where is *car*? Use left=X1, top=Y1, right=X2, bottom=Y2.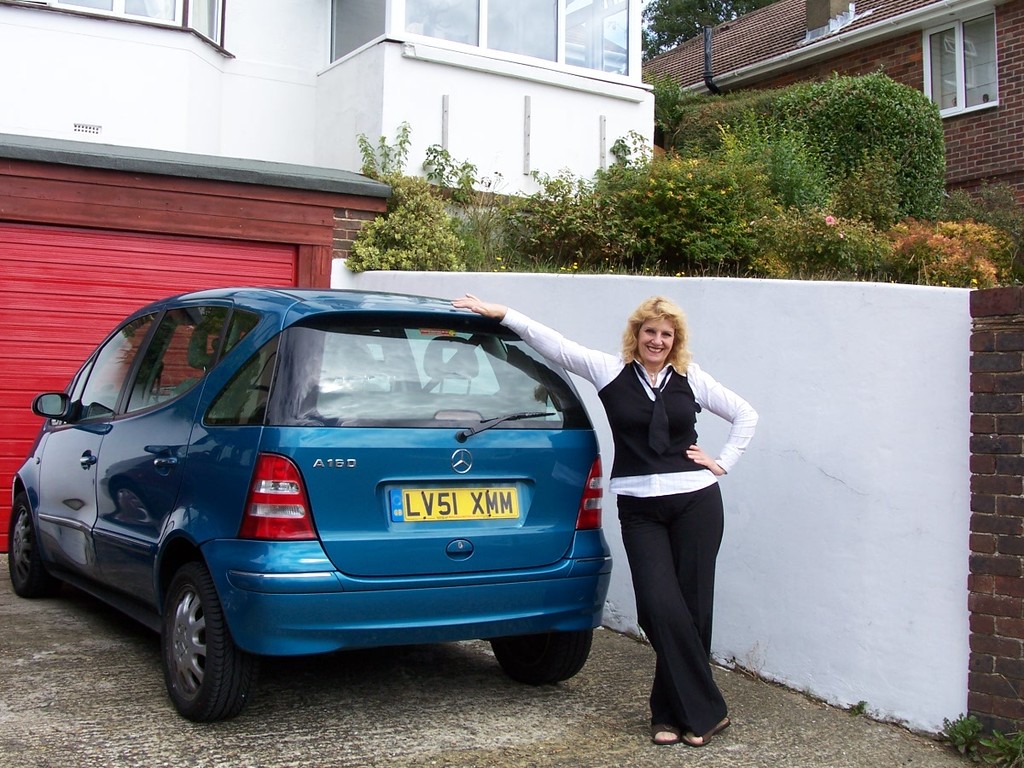
left=7, top=287, right=620, bottom=719.
